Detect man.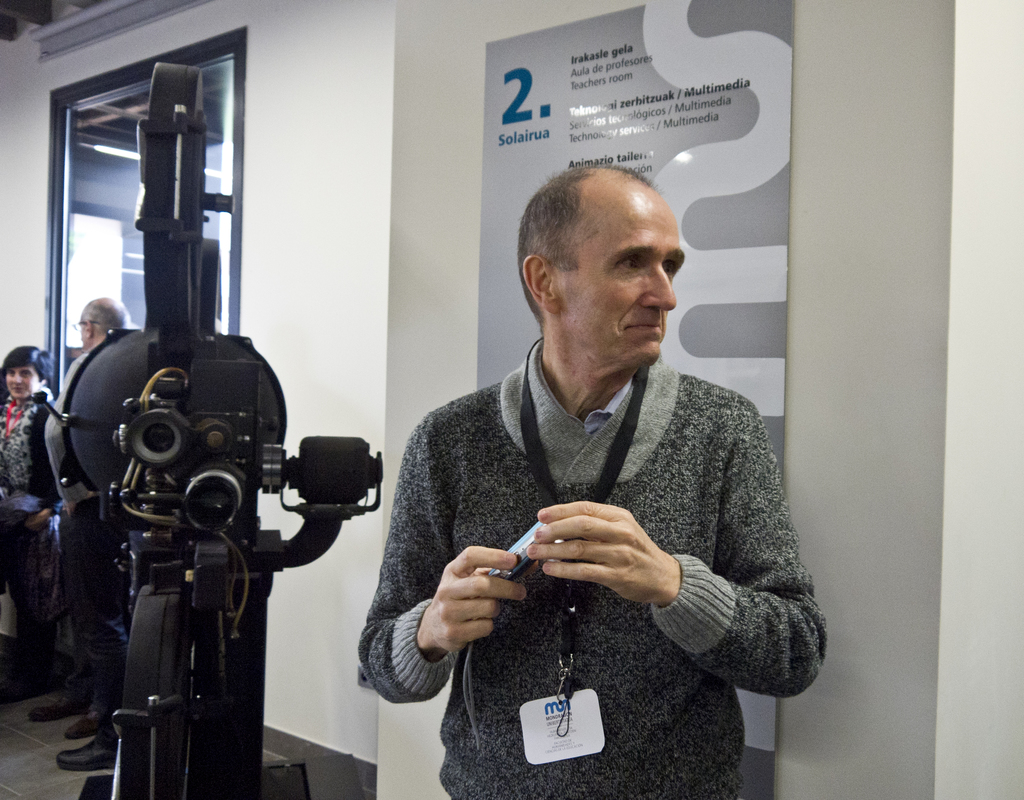
Detected at left=44, top=300, right=127, bottom=774.
